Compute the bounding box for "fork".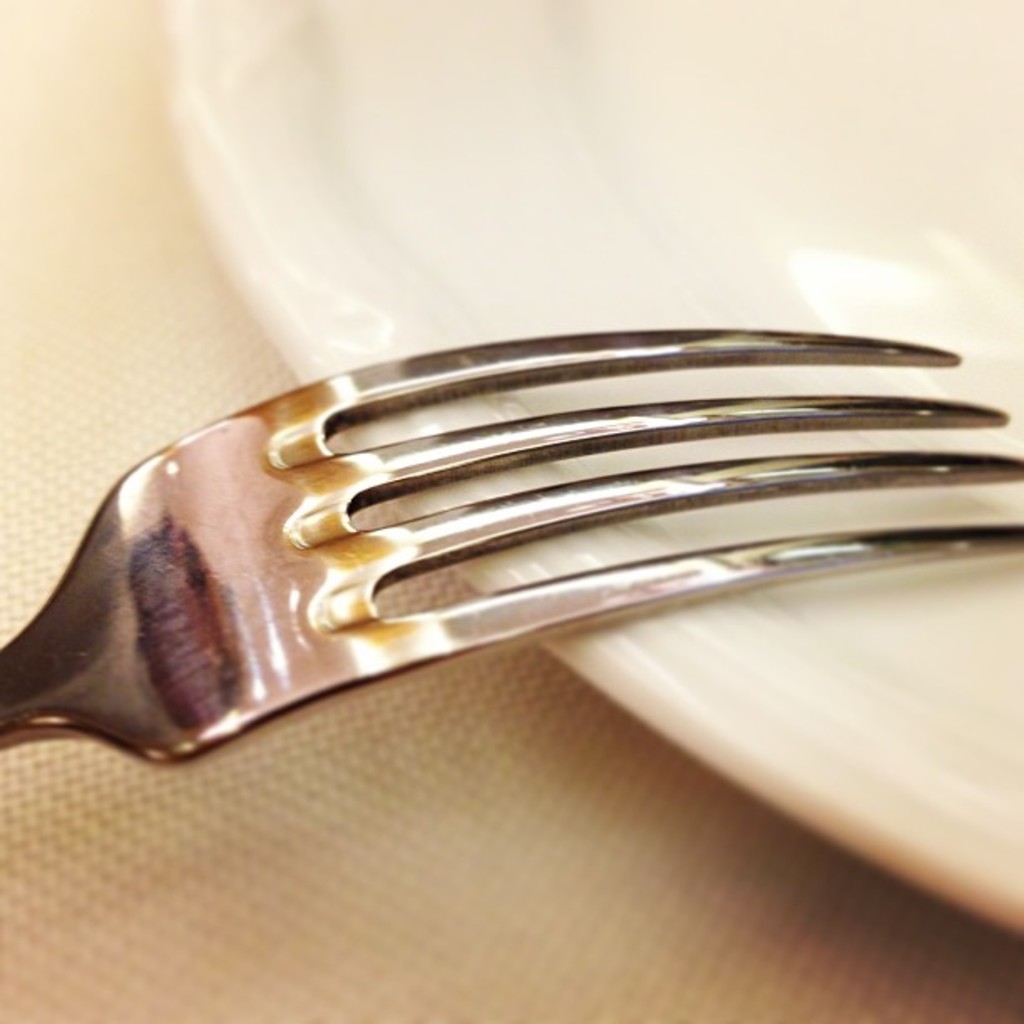
select_region(0, 325, 1022, 765).
